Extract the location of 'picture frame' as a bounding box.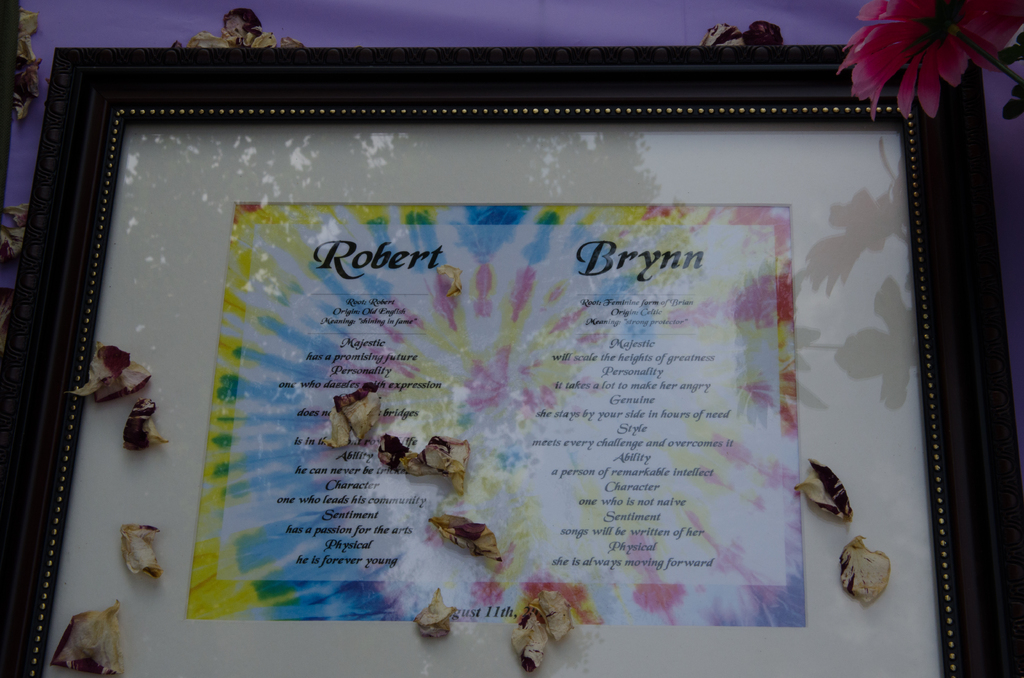
BBox(0, 42, 1023, 677).
